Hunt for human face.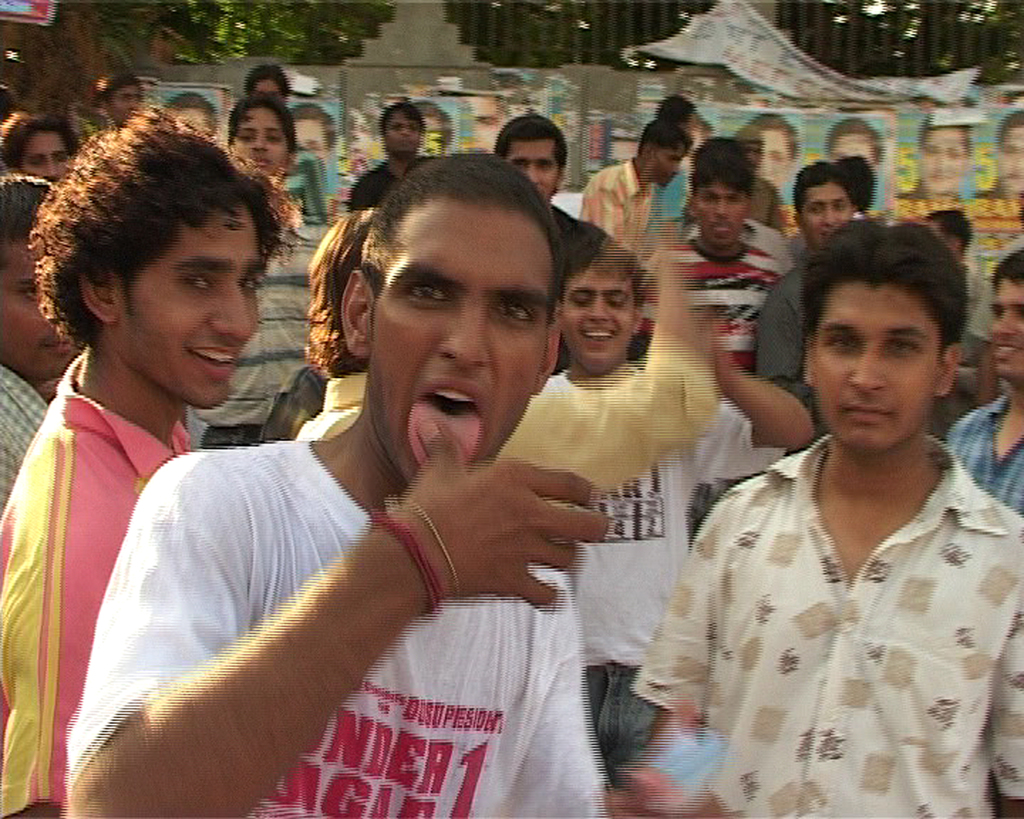
Hunted down at [987,277,1023,384].
